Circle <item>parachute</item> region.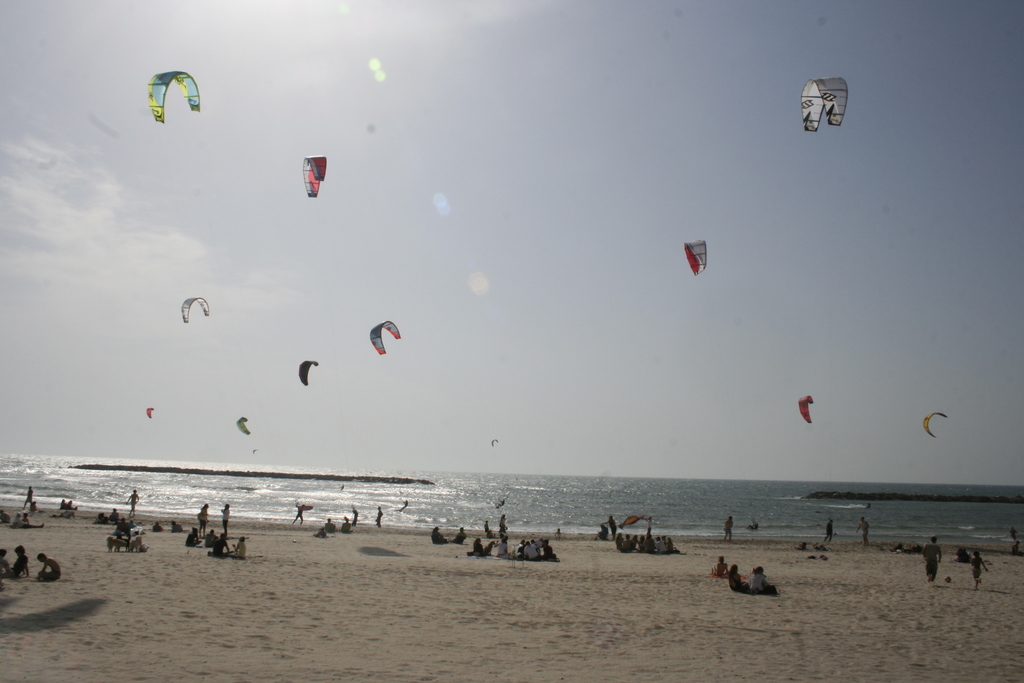
Region: [799,68,857,135].
